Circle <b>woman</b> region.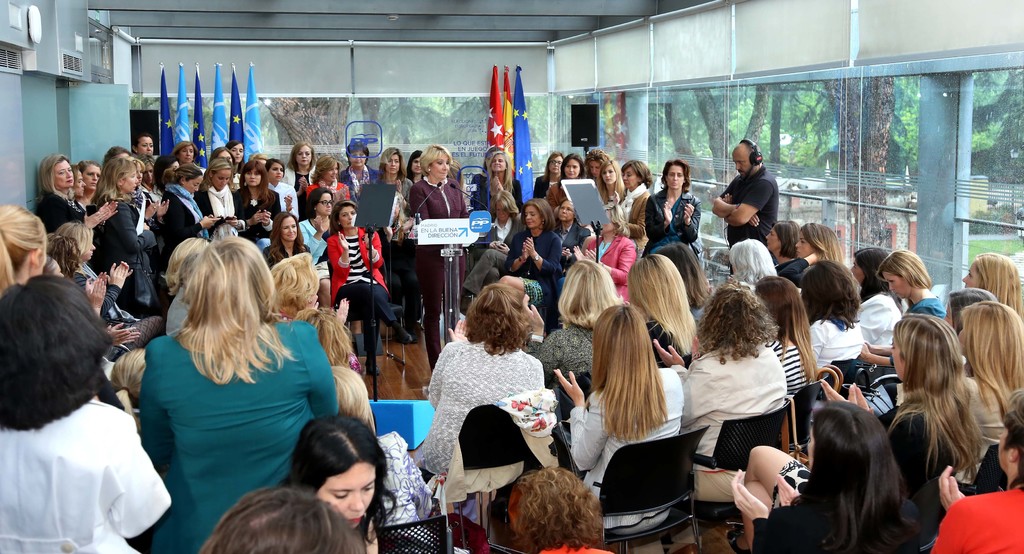
Region: (x1=337, y1=142, x2=380, y2=202).
